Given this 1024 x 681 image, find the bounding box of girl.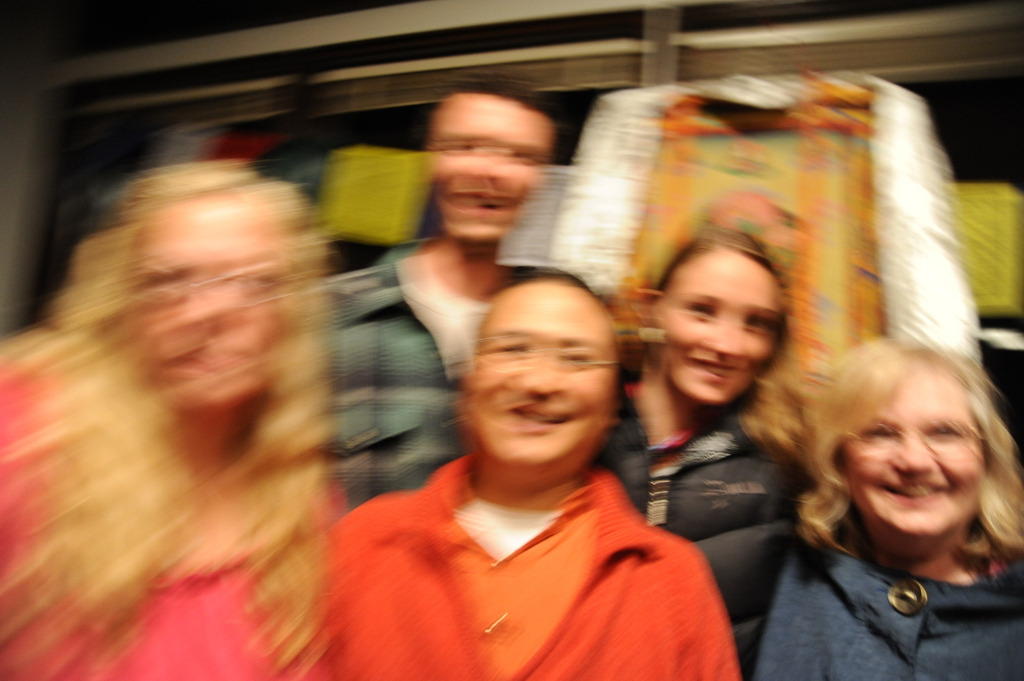
bbox=(699, 346, 1023, 680).
